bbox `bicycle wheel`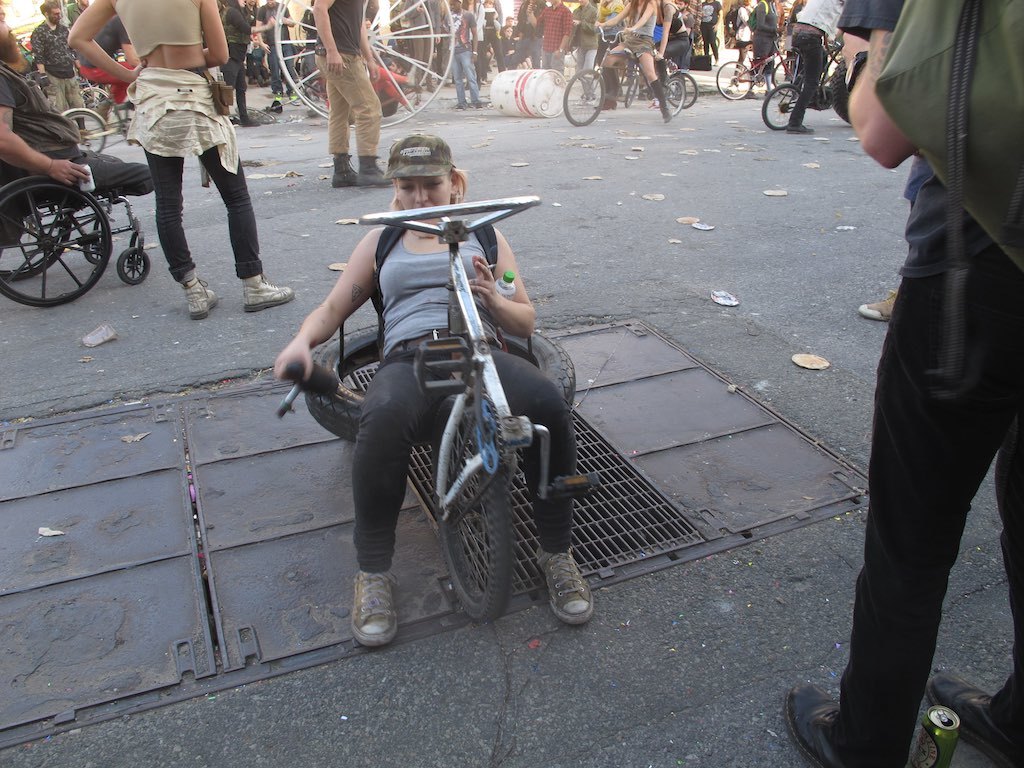
region(775, 59, 813, 94)
